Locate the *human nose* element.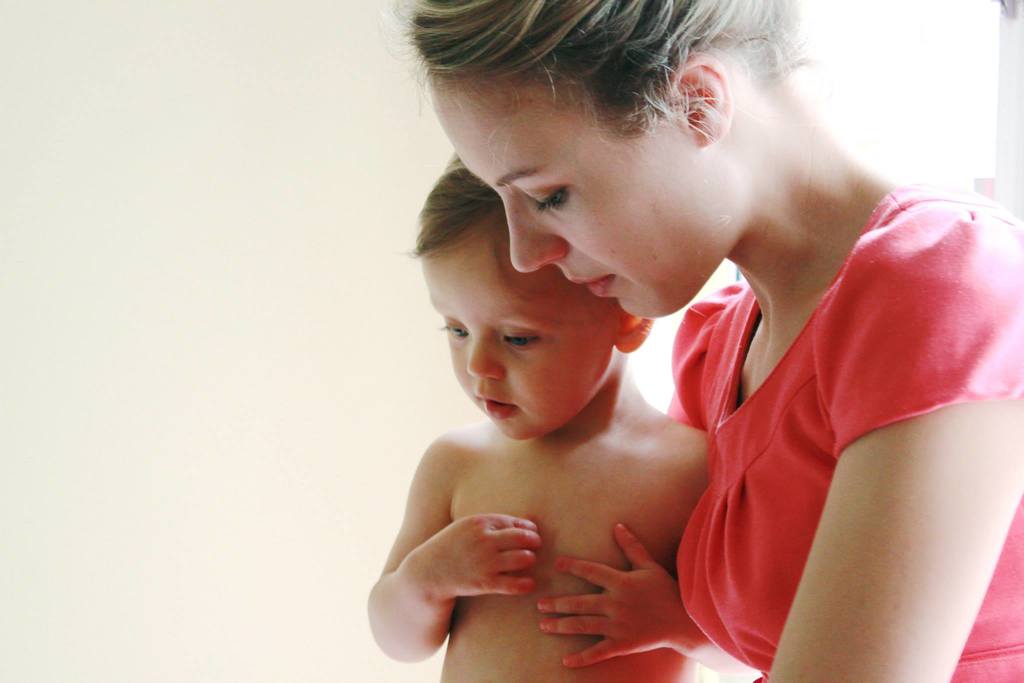
Element bbox: box(467, 330, 505, 379).
